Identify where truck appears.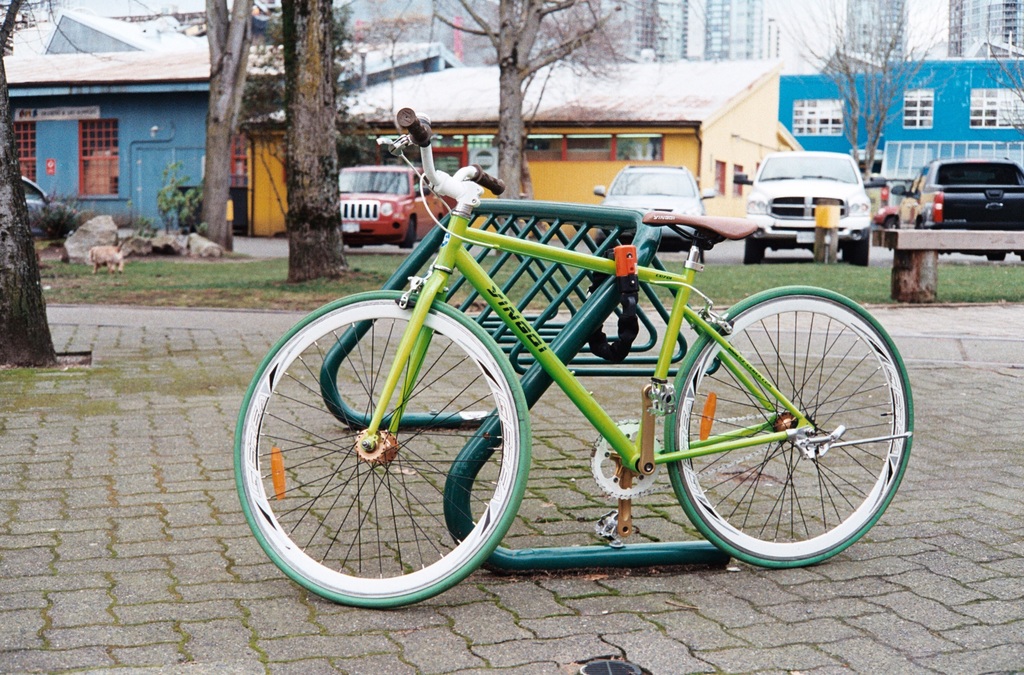
Appears at 892,141,1015,250.
